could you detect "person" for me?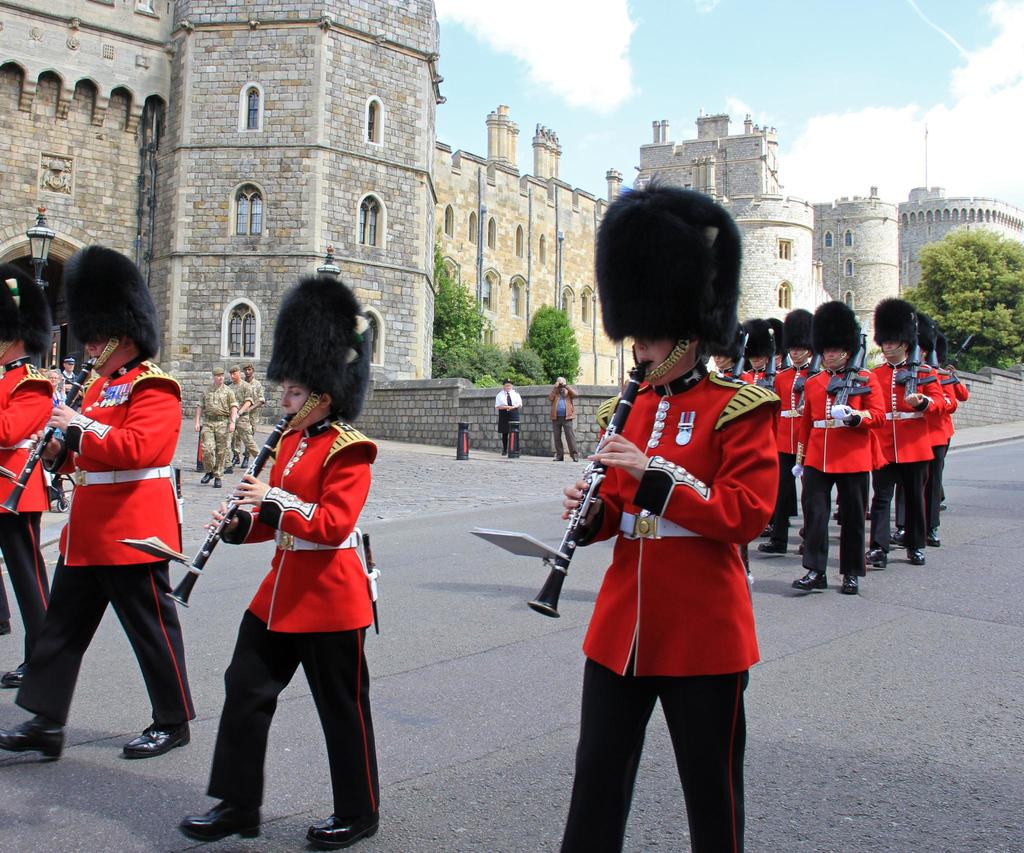
Detection result: 198/367/235/485.
